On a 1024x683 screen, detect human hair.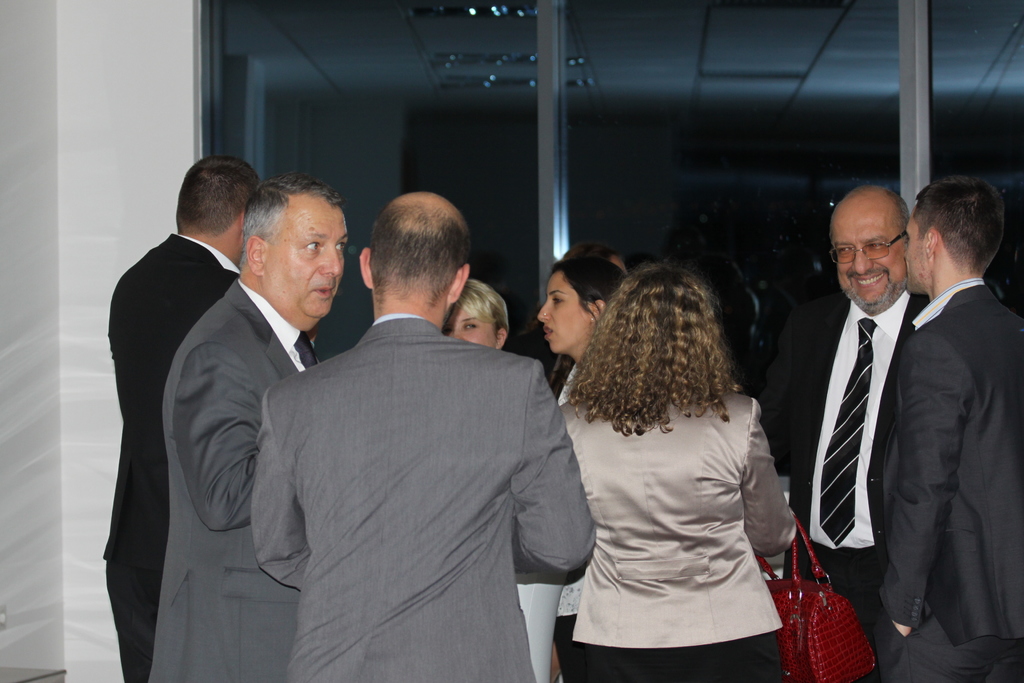
455:277:510:343.
